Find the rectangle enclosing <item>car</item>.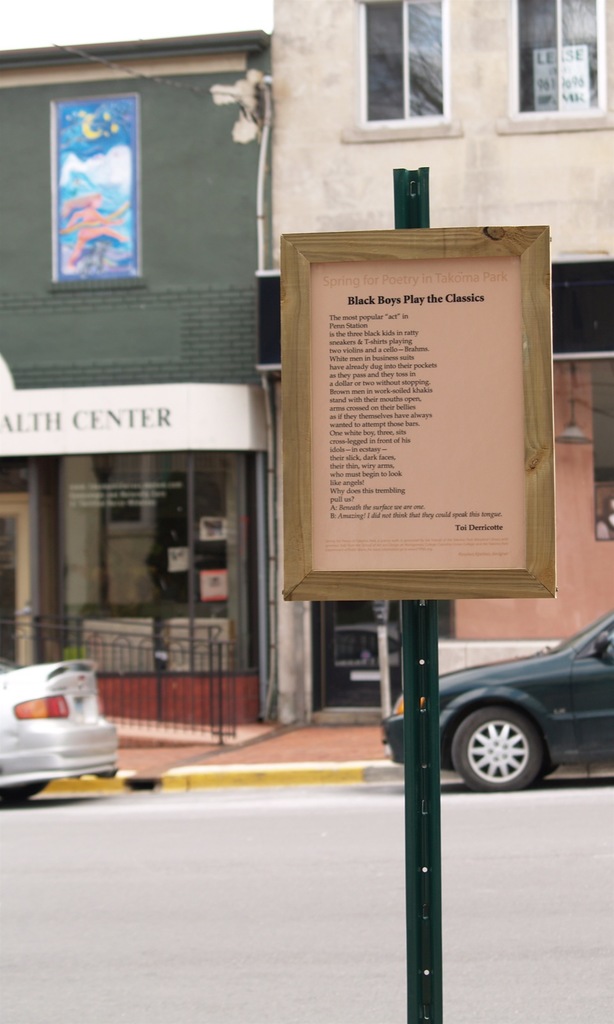
l=3, t=668, r=130, b=806.
